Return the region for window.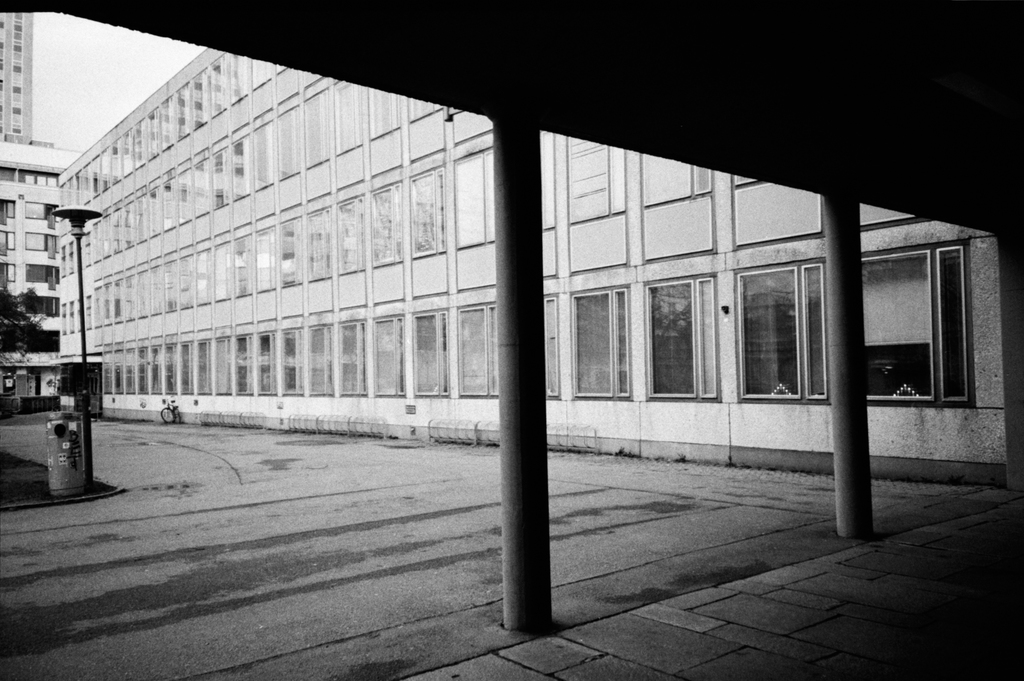
x1=854, y1=236, x2=973, y2=411.
